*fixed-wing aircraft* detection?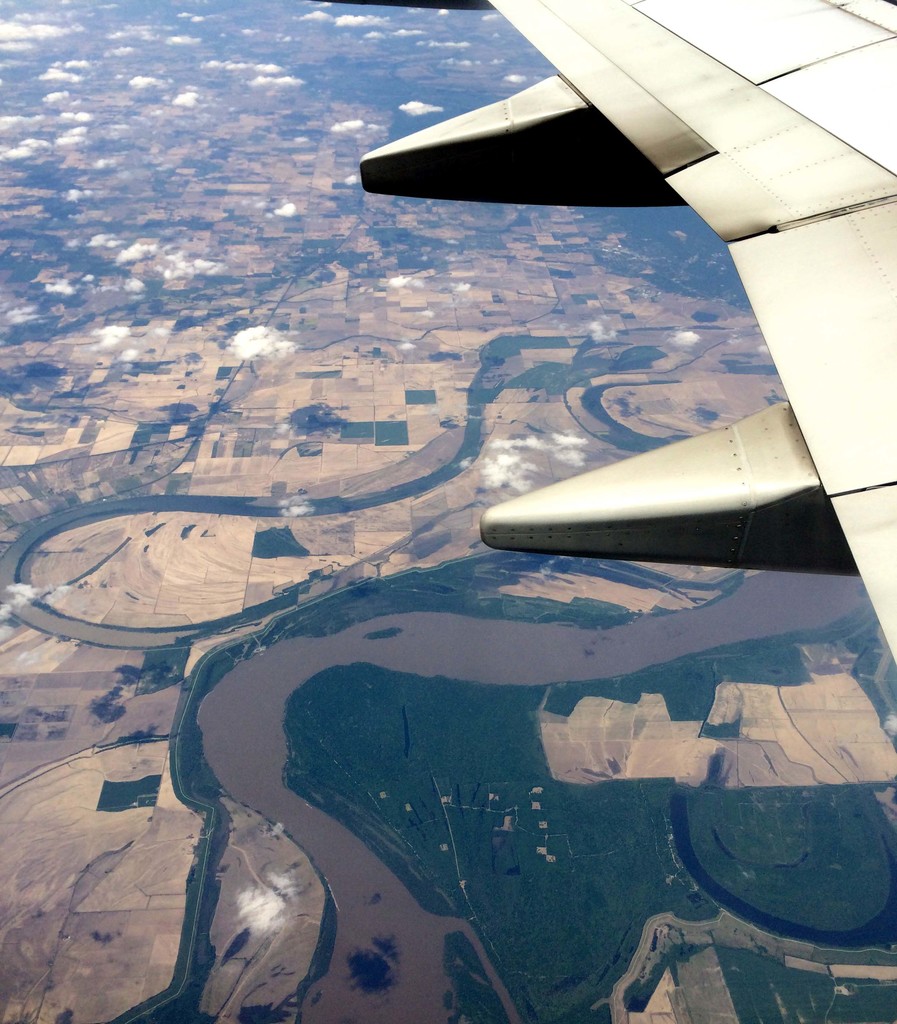
(312, 0, 896, 668)
